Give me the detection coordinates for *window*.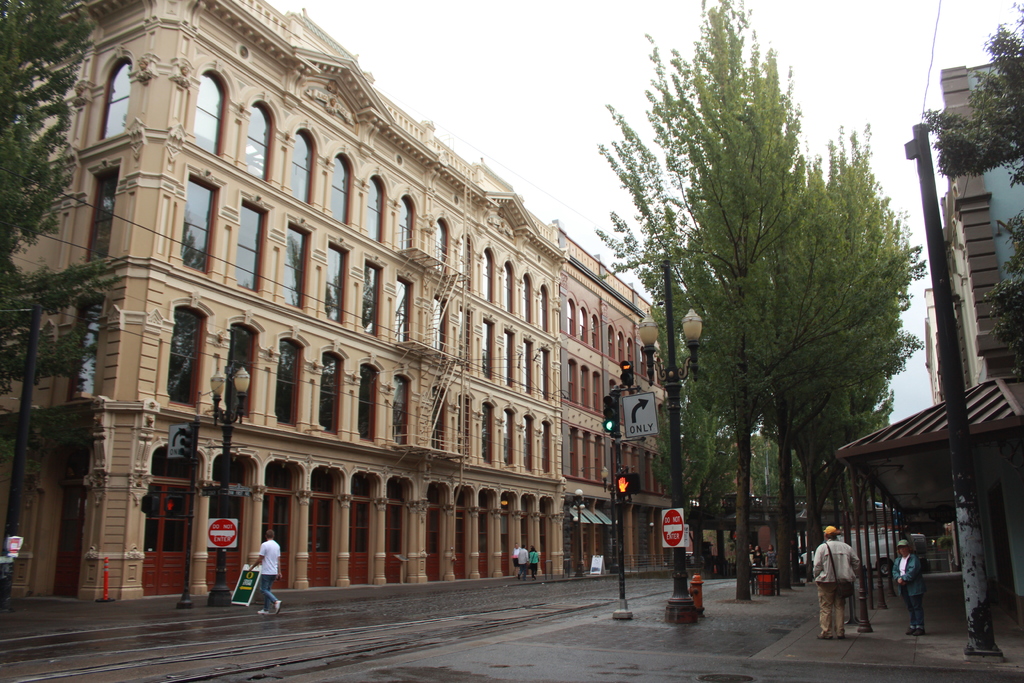
BBox(321, 352, 339, 438).
